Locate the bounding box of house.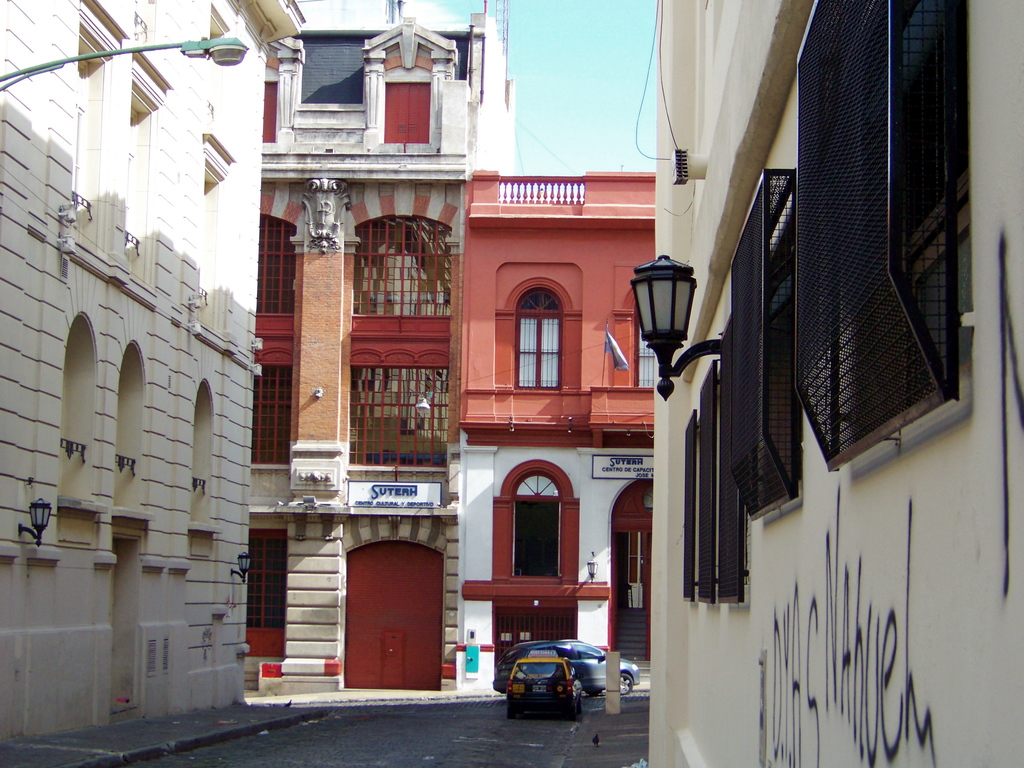
Bounding box: {"left": 648, "top": 0, "right": 1023, "bottom": 767}.
